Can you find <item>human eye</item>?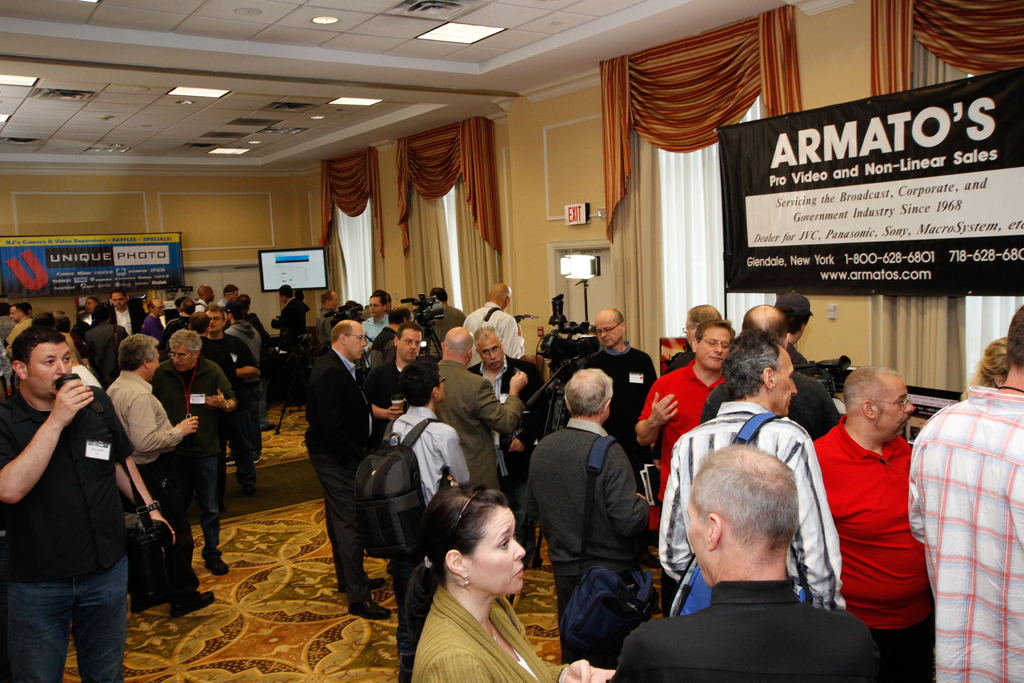
Yes, bounding box: bbox=(168, 352, 179, 357).
